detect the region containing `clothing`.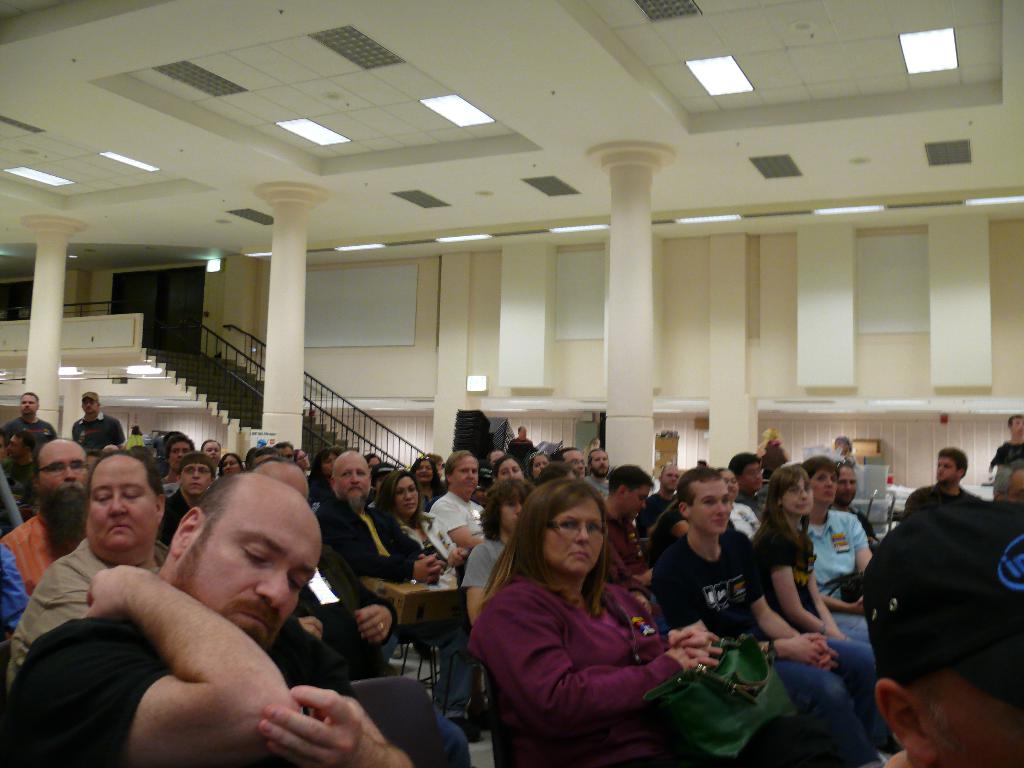
{"x1": 0, "y1": 419, "x2": 59, "y2": 461}.
